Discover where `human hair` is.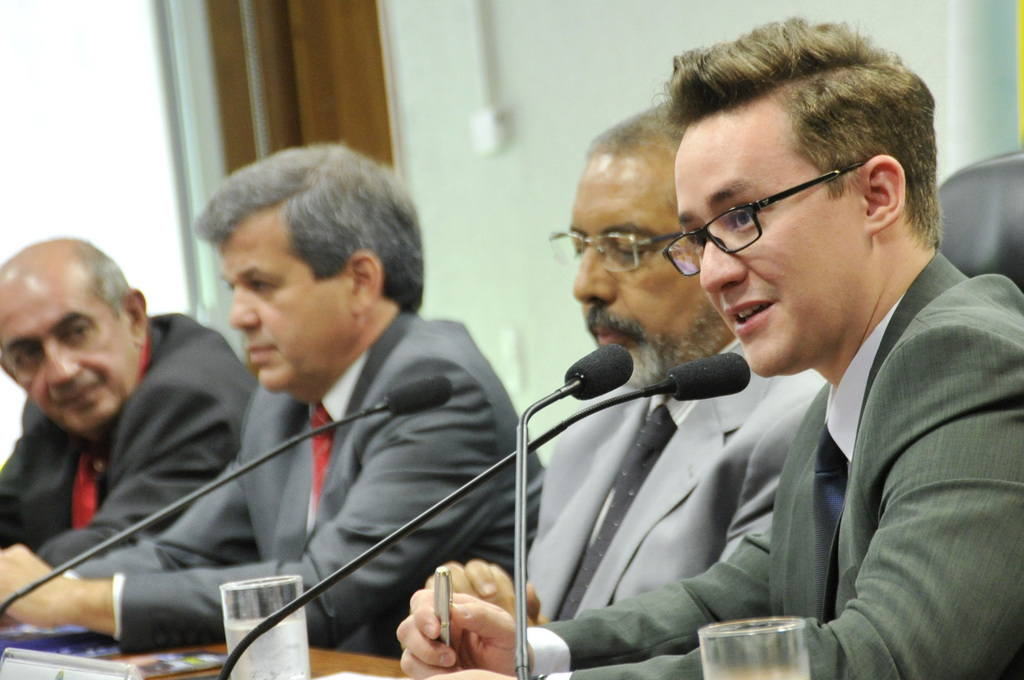
Discovered at [190, 139, 424, 320].
